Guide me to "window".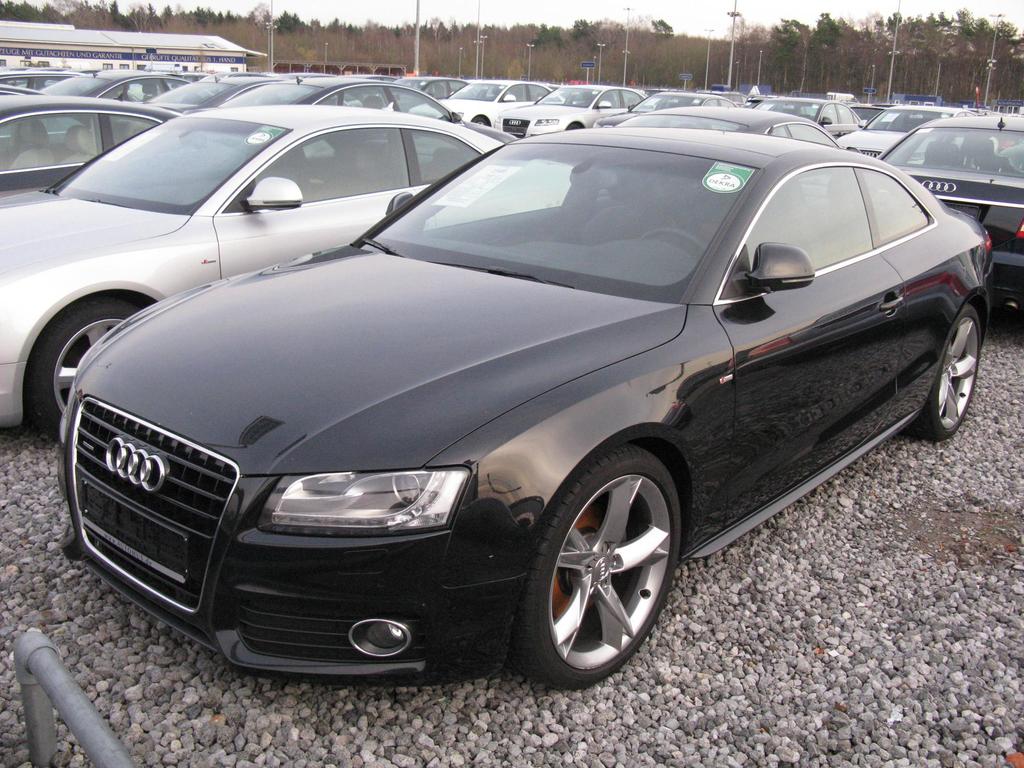
Guidance: {"left": 598, "top": 92, "right": 618, "bottom": 106}.
